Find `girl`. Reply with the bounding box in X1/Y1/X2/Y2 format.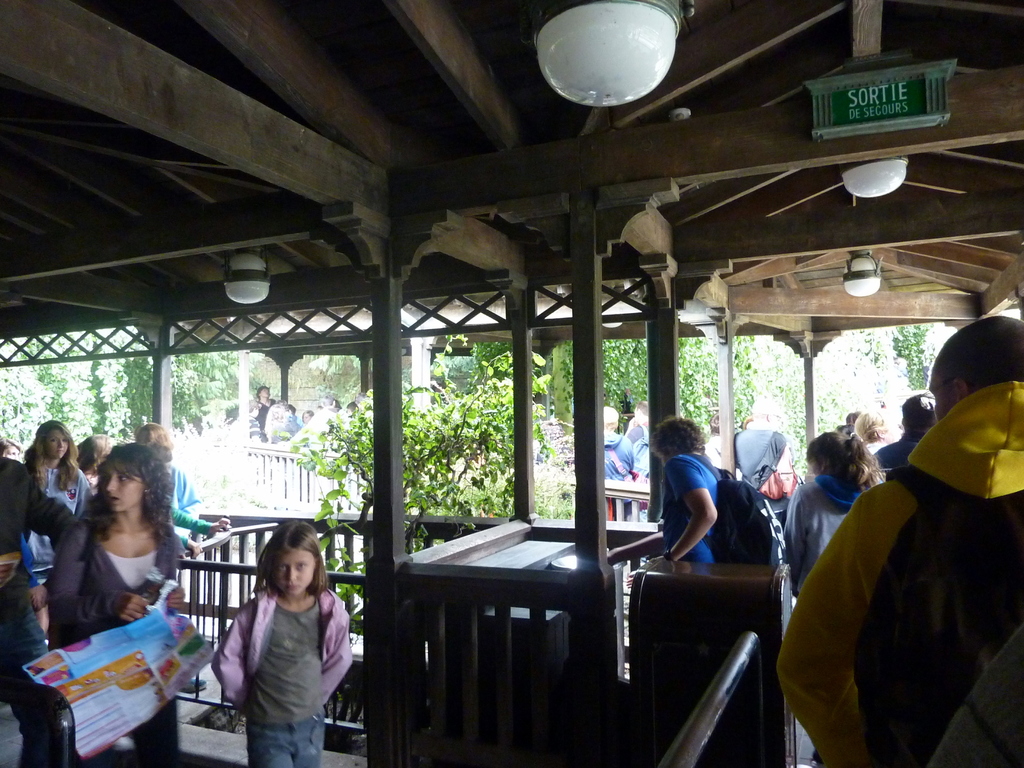
48/446/181/767.
